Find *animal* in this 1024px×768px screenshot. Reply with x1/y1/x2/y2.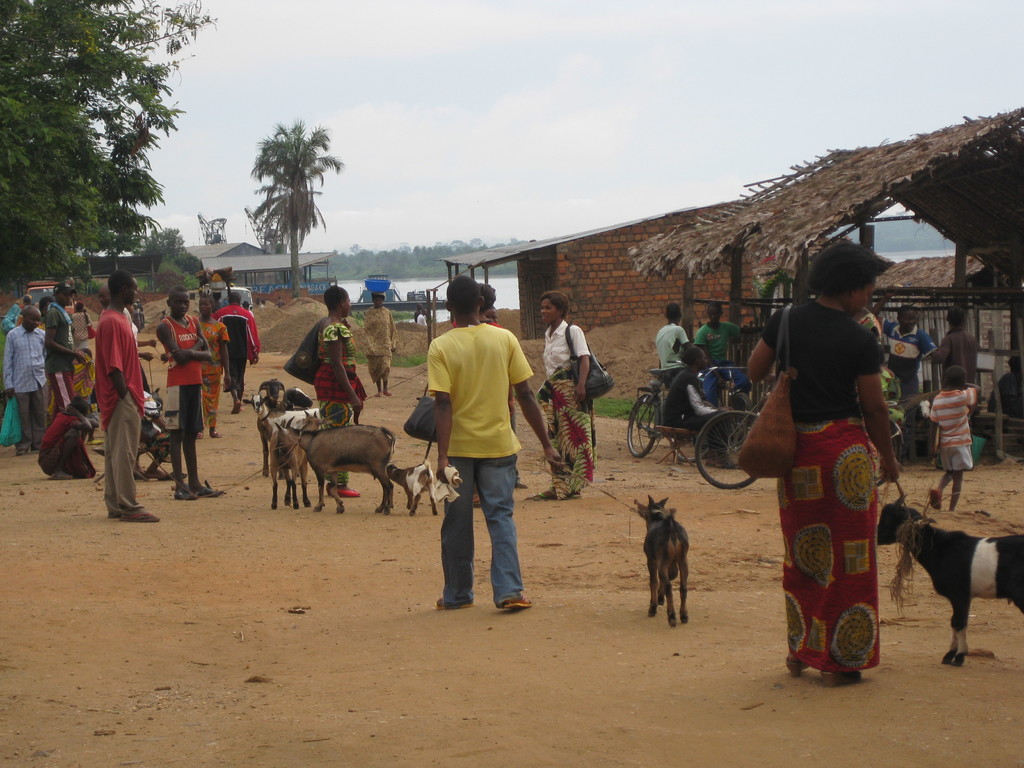
631/495/687/630.
